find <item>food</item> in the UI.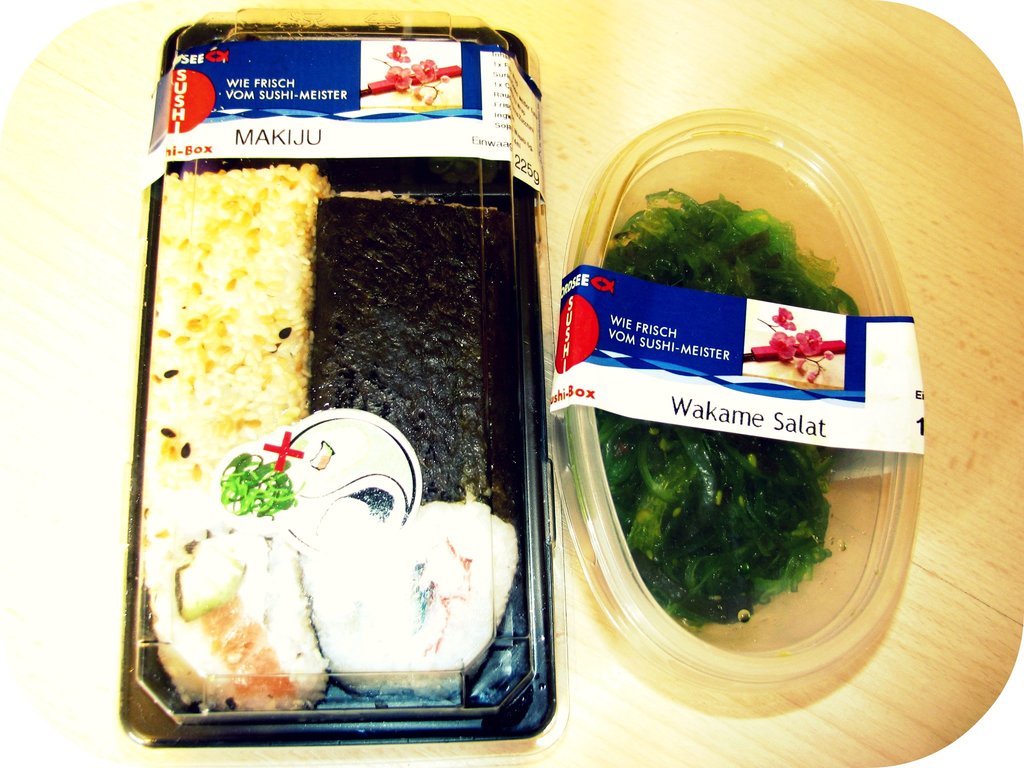
UI element at {"left": 128, "top": 88, "right": 524, "bottom": 695}.
